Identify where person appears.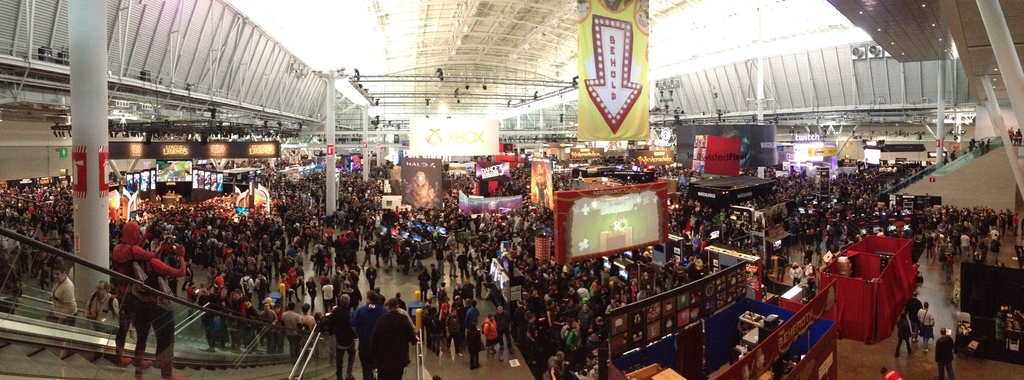
Appears at bbox=[589, 272, 602, 296].
